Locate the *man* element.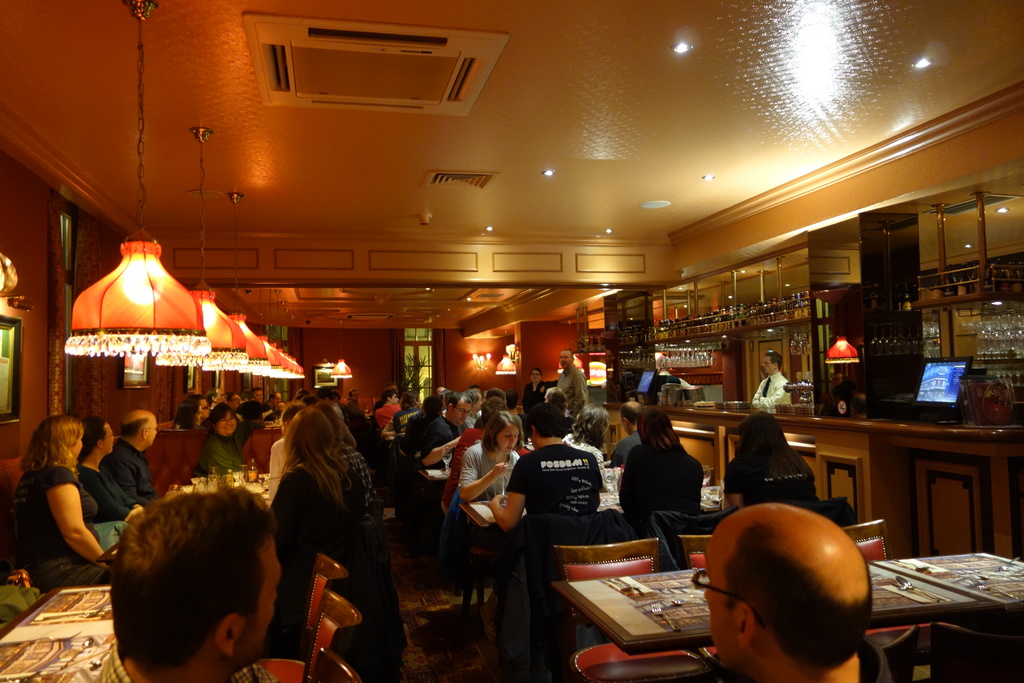
Element bbox: select_region(819, 373, 847, 403).
